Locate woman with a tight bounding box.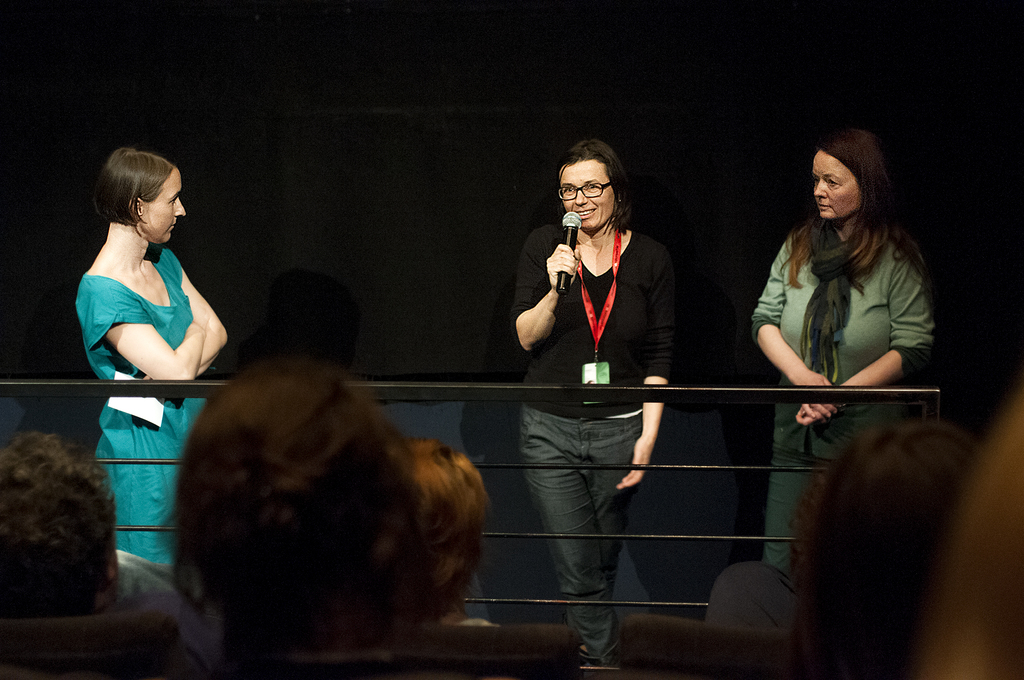
left=72, top=148, right=232, bottom=573.
